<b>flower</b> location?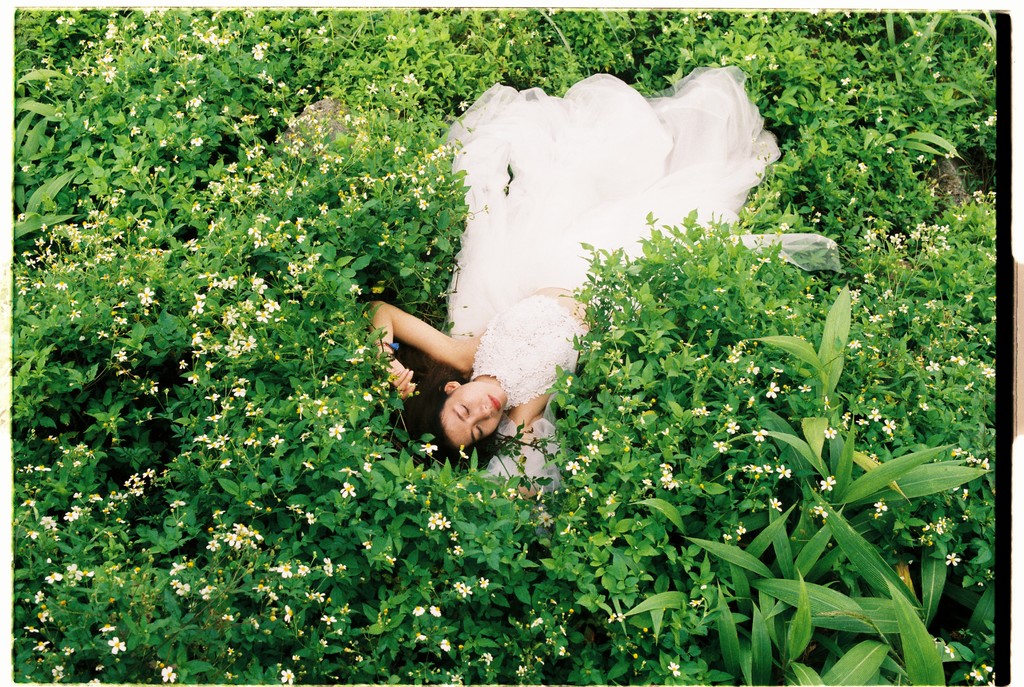
{"x1": 728, "y1": 350, "x2": 740, "y2": 361}
